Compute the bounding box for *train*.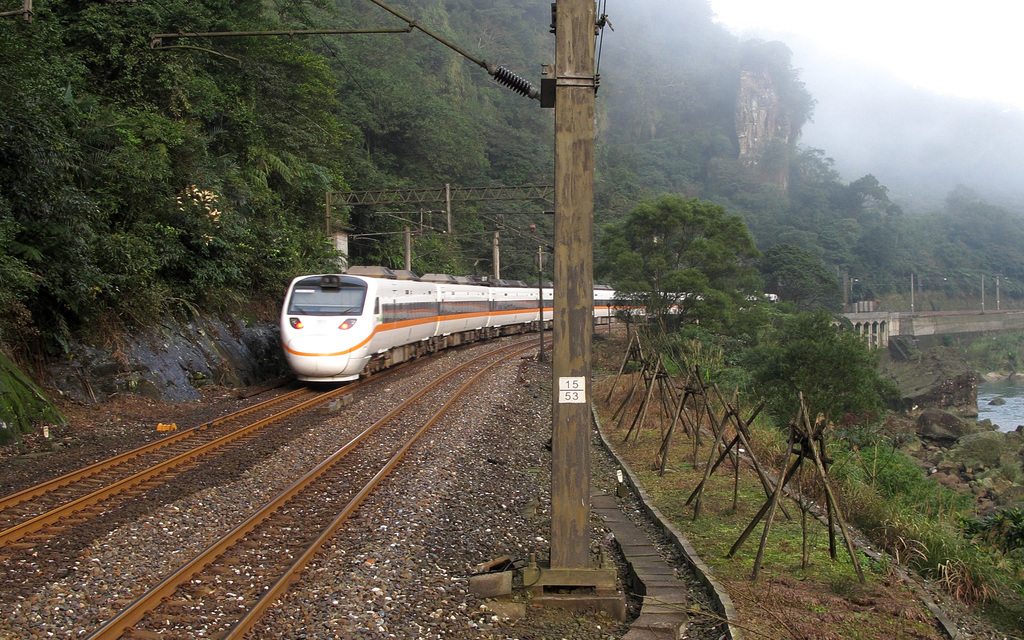
(278, 271, 776, 388).
